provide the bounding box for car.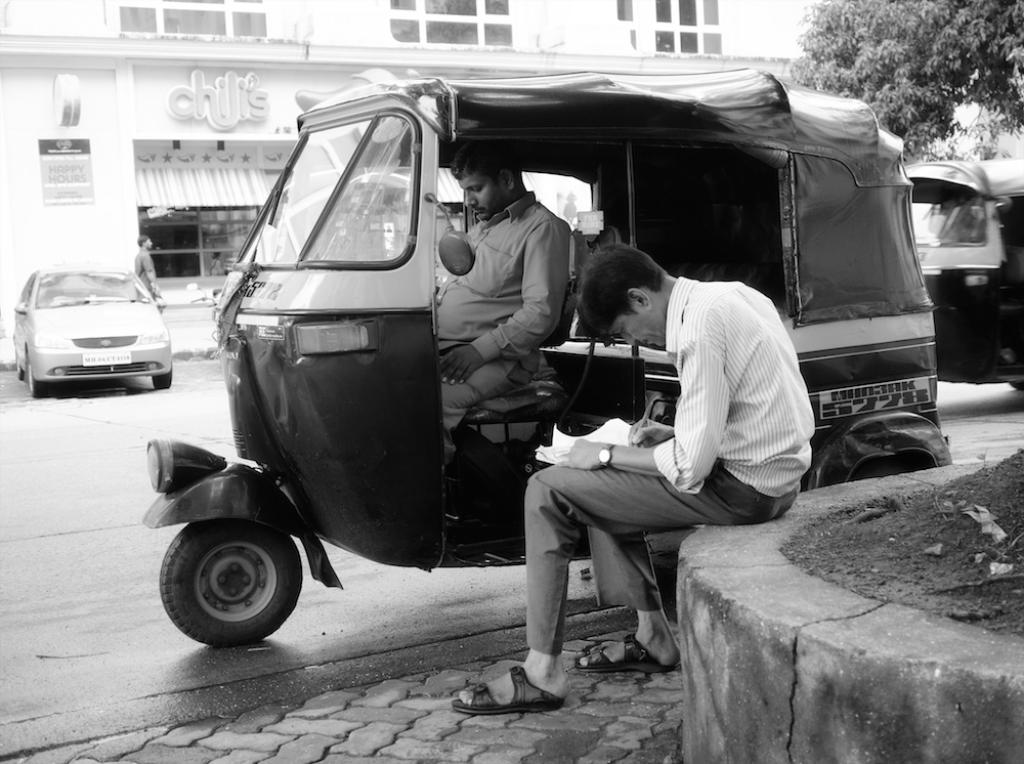
<bbox>11, 259, 171, 399</bbox>.
